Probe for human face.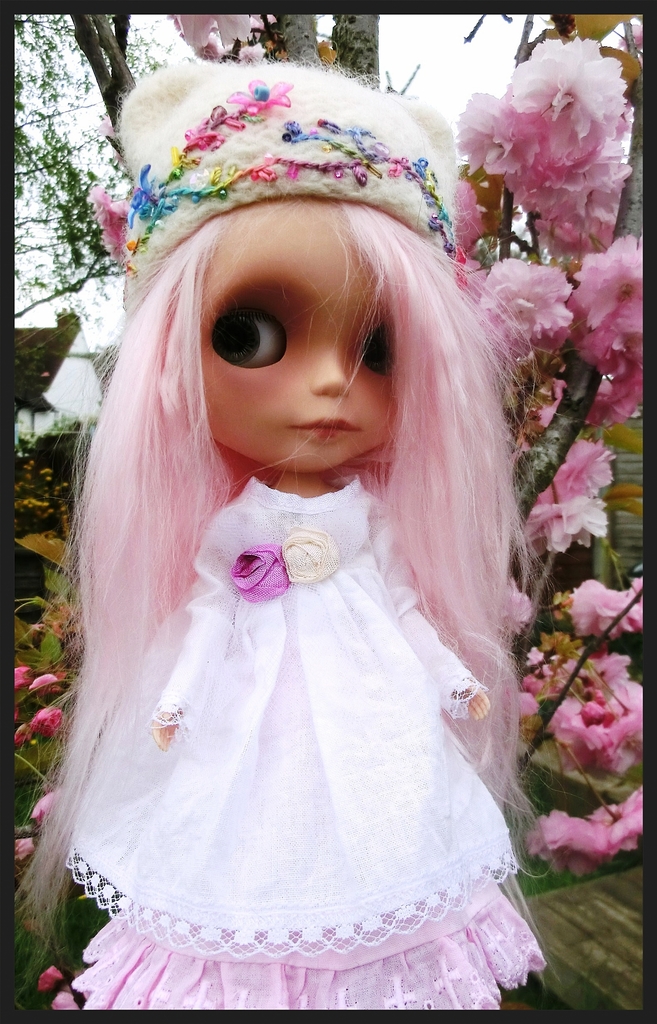
Probe result: 202:200:394:471.
